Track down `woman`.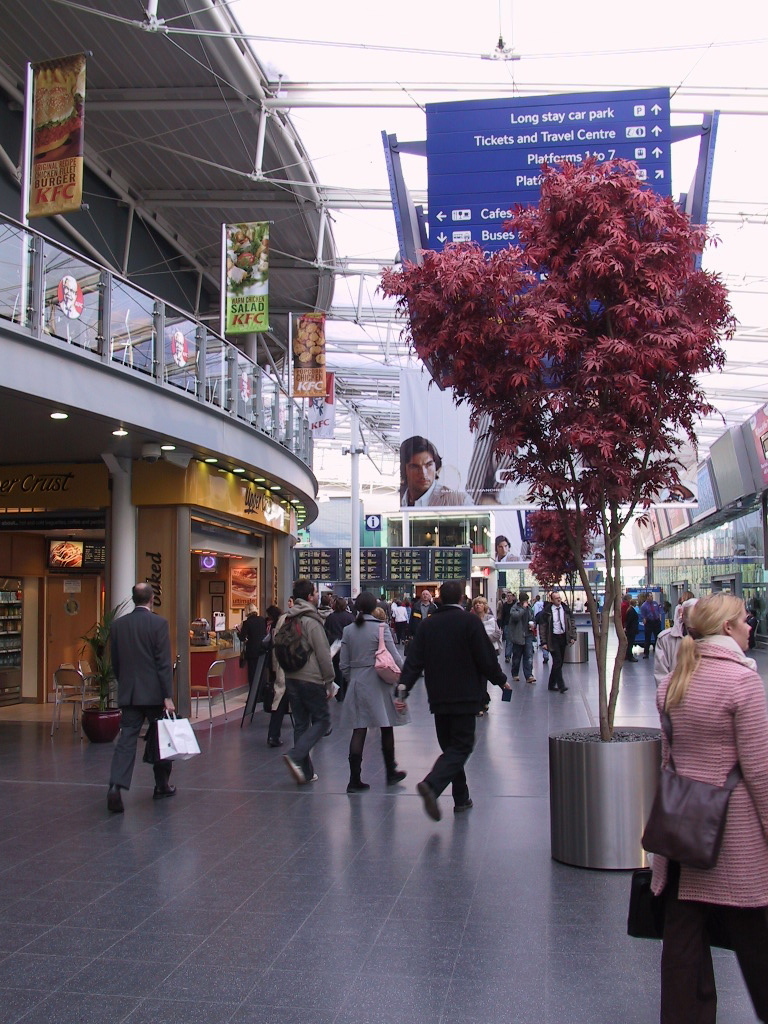
Tracked to {"x1": 341, "y1": 593, "x2": 414, "y2": 792}.
